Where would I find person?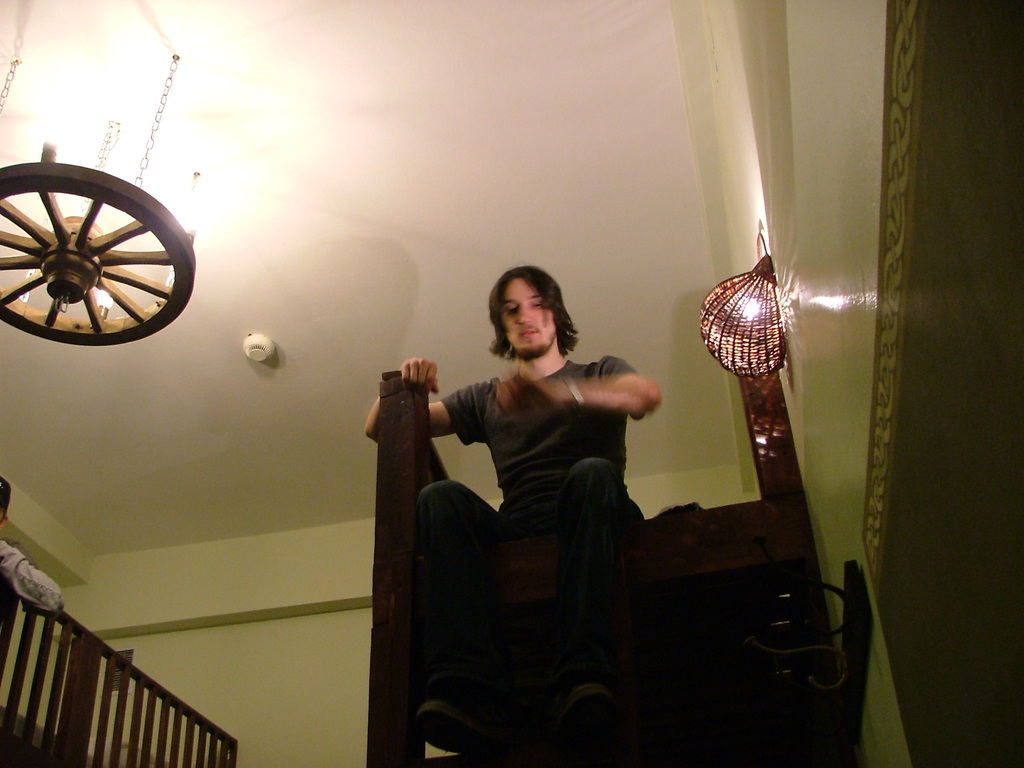
At bbox=[0, 476, 65, 615].
